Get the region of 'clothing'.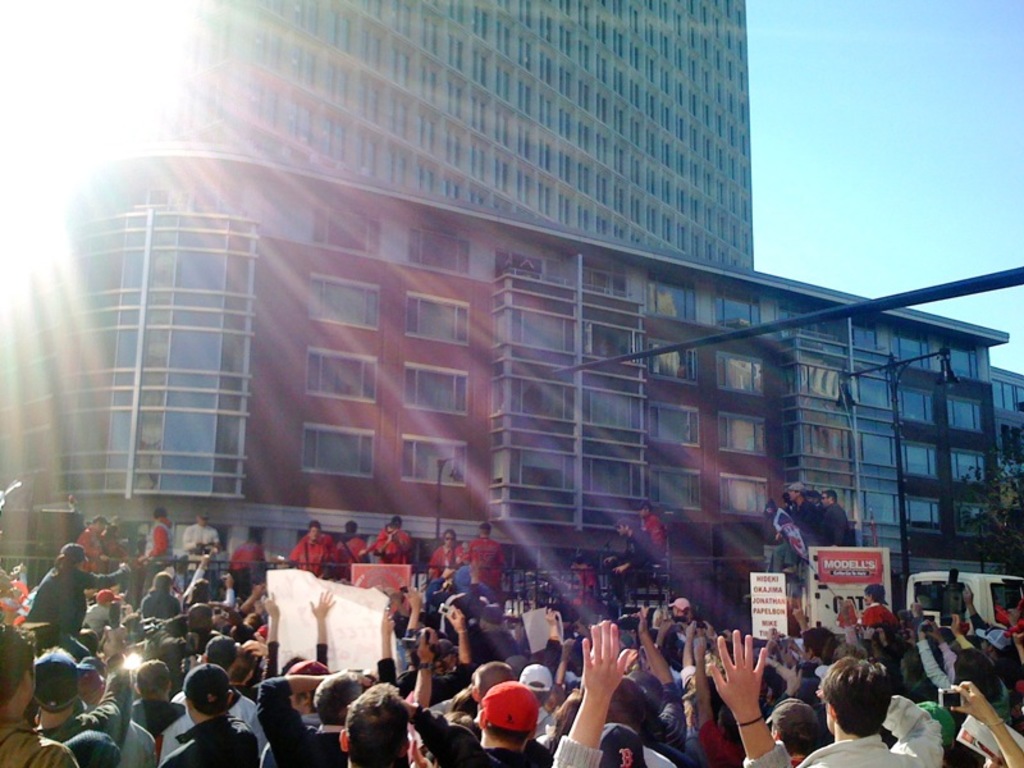
655:623:686:668.
